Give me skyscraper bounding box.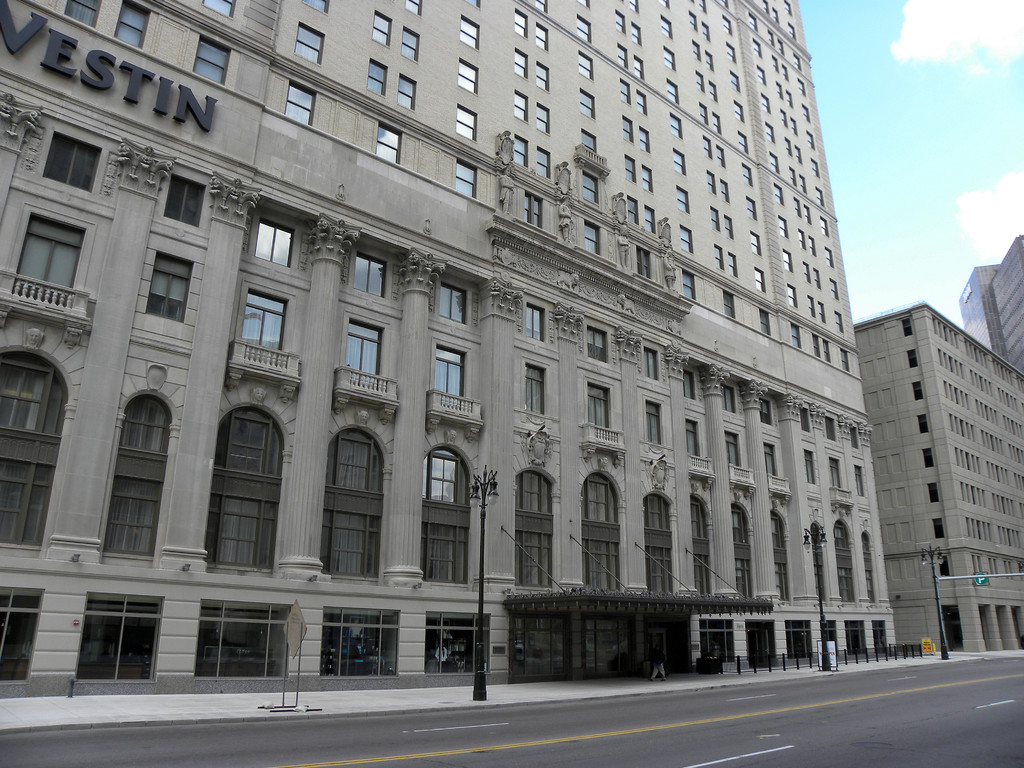
detection(957, 232, 1023, 372).
